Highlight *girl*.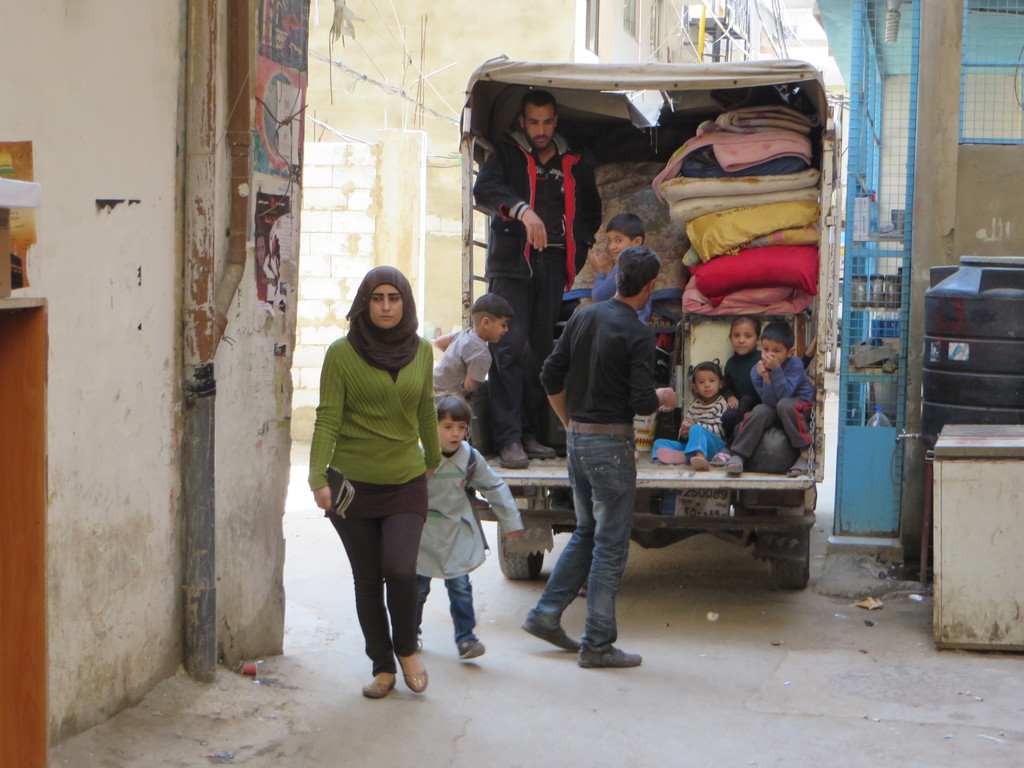
Highlighted region: detection(652, 356, 724, 472).
